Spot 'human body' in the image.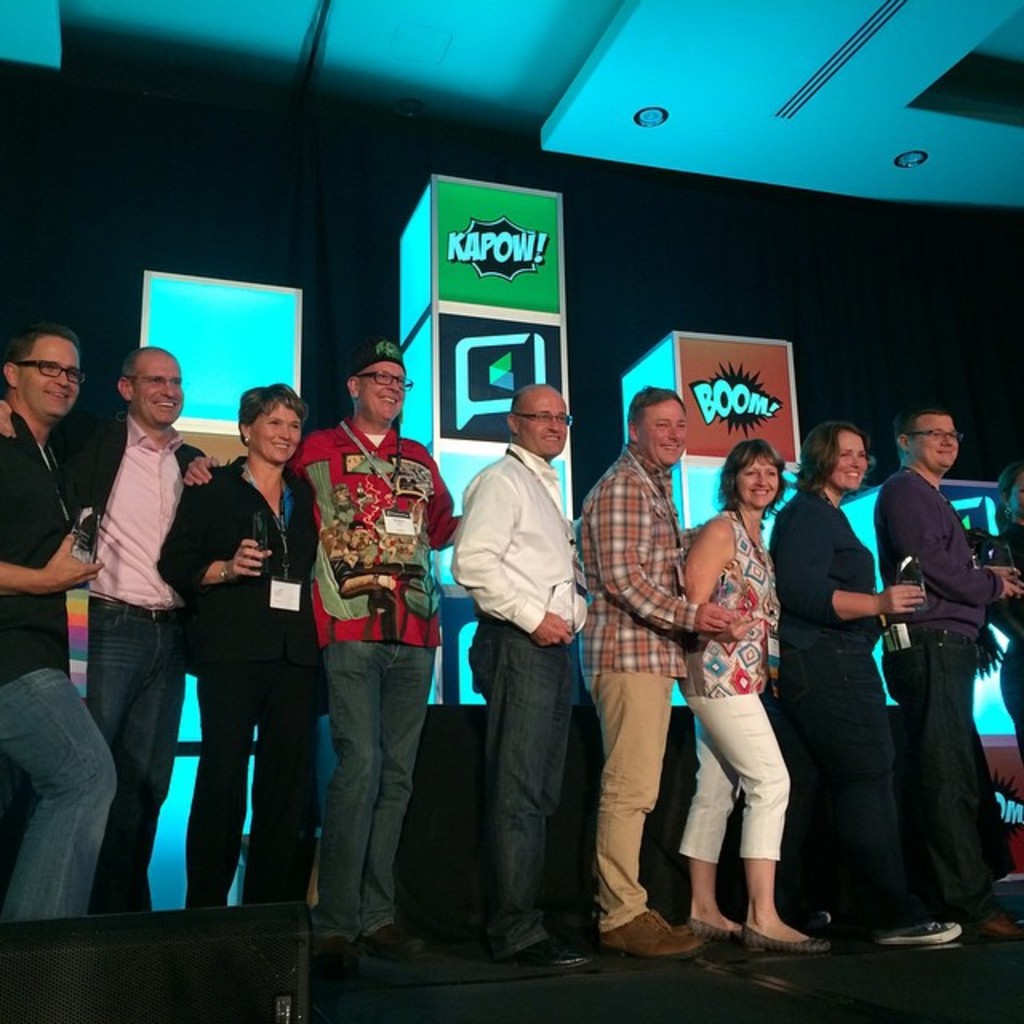
'human body' found at pyautogui.locateOnScreen(66, 418, 205, 917).
